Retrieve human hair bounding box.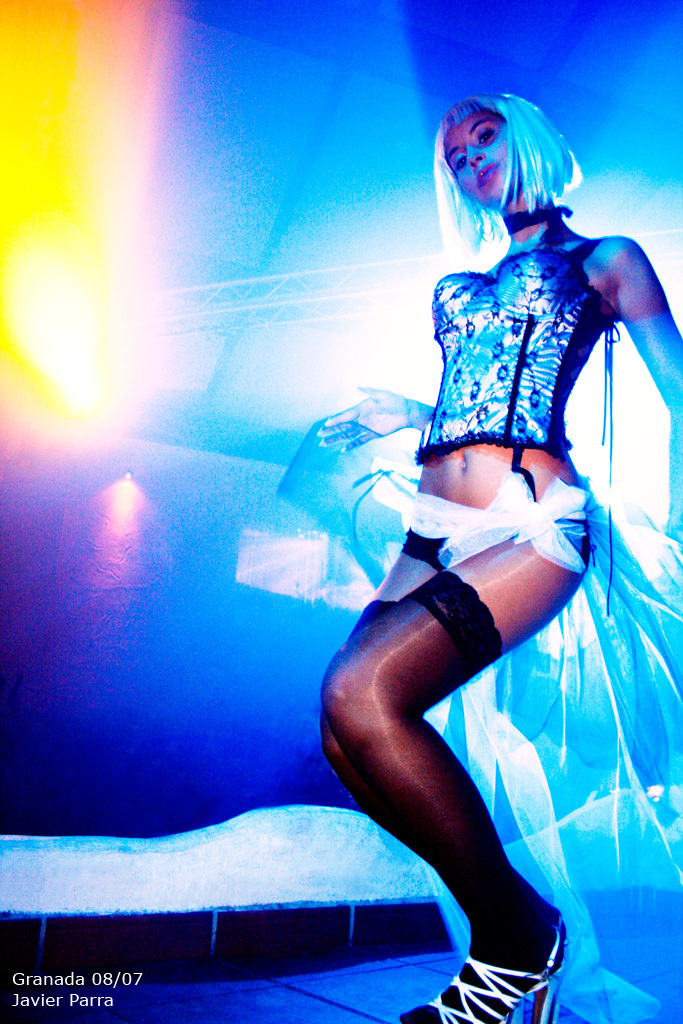
Bounding box: 432,91,583,267.
